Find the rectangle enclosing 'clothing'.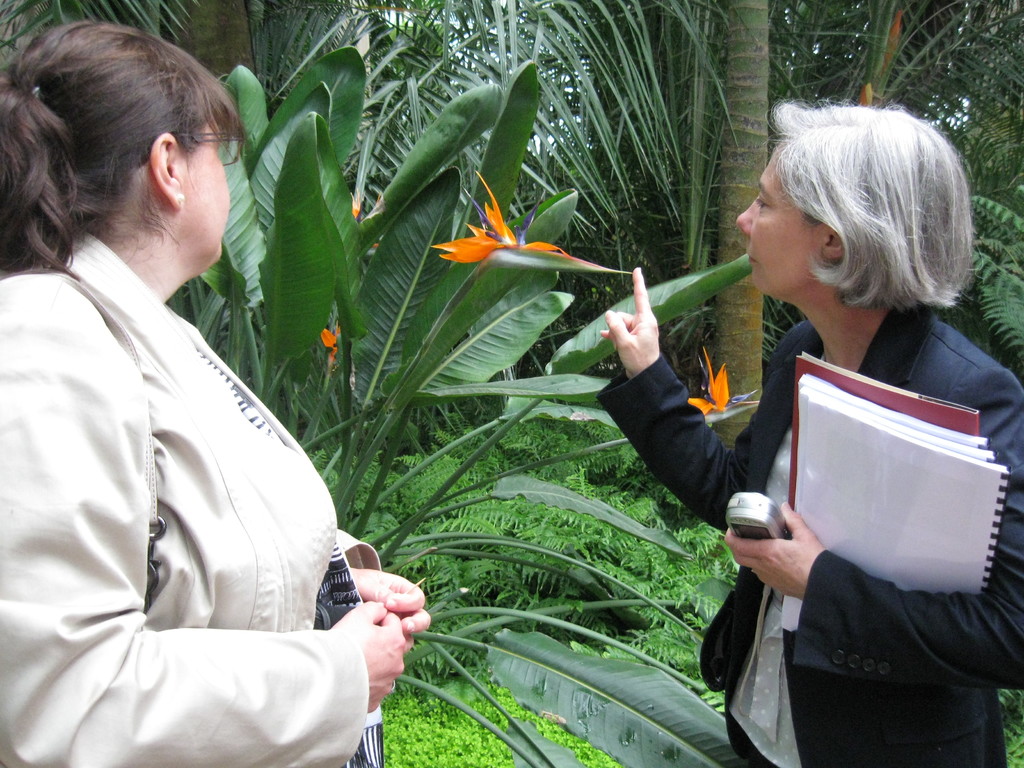
596,317,1023,767.
